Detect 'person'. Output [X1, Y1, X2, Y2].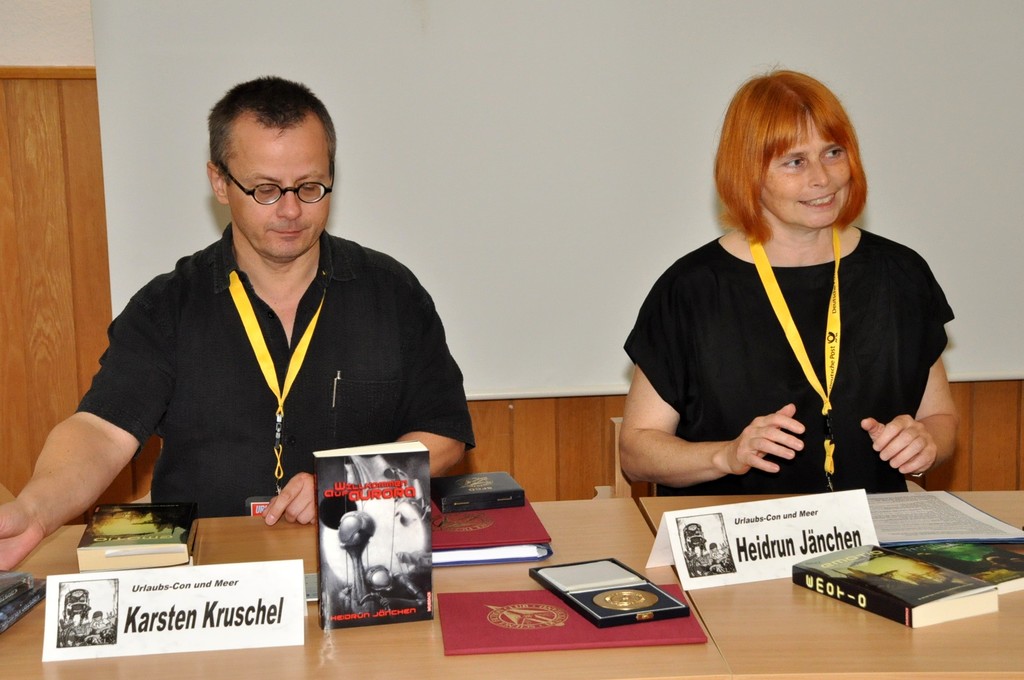
[620, 67, 967, 501].
